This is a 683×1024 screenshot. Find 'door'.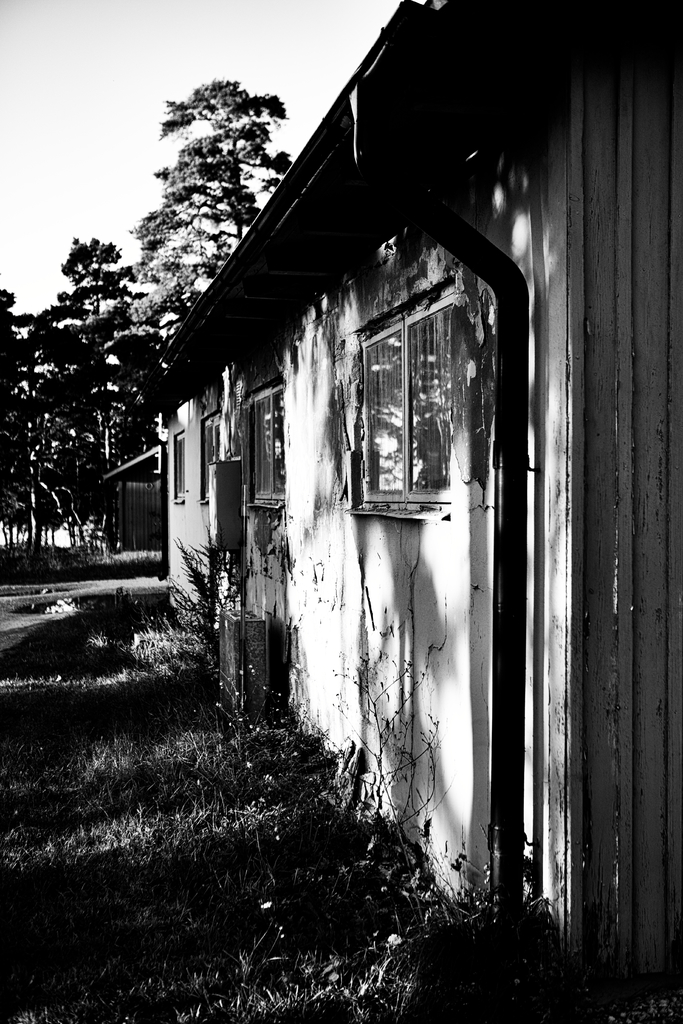
Bounding box: bbox(227, 390, 297, 625).
